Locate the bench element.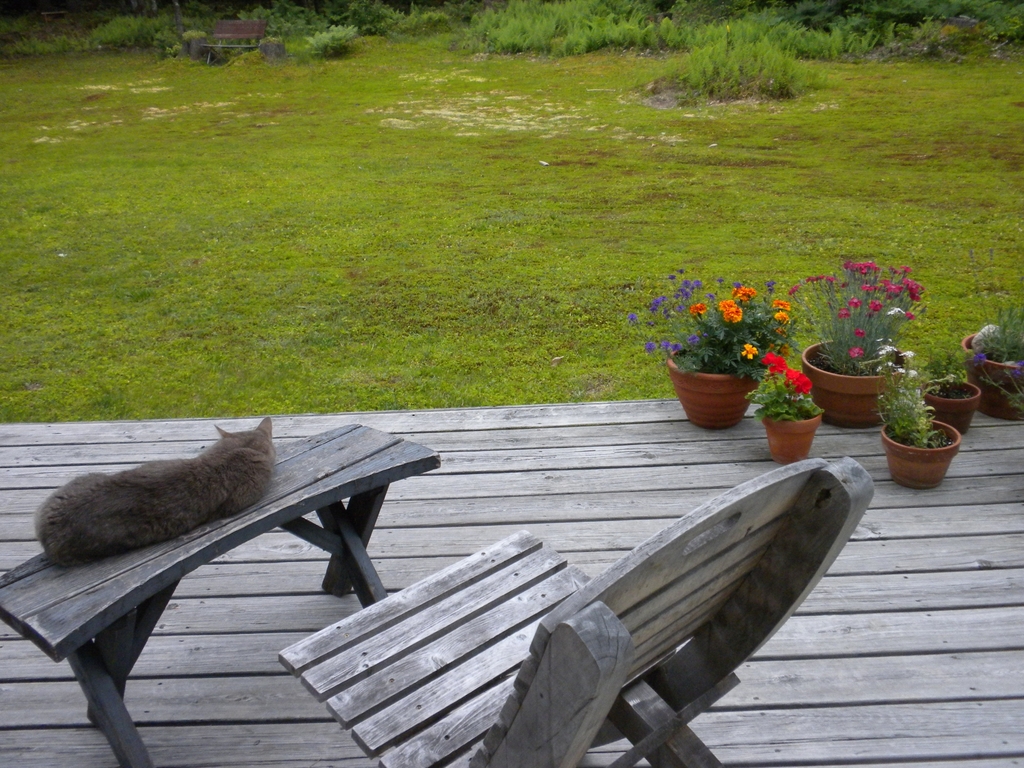
Element bbox: detection(0, 419, 439, 767).
